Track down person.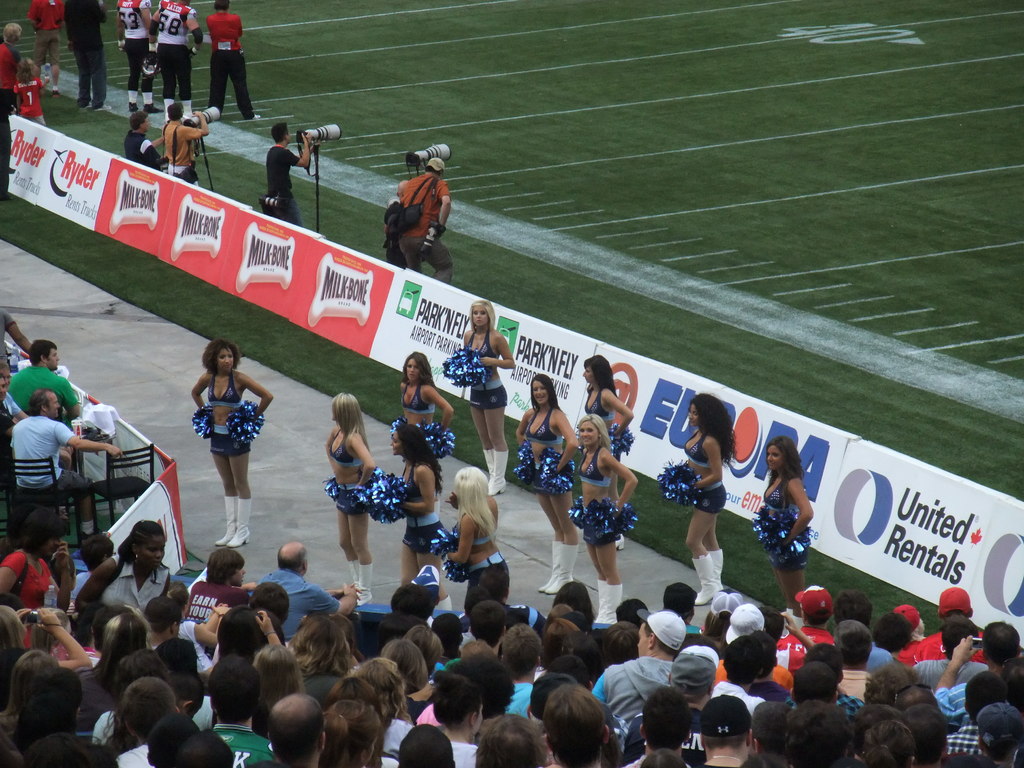
Tracked to x1=779, y1=588, x2=840, y2=666.
